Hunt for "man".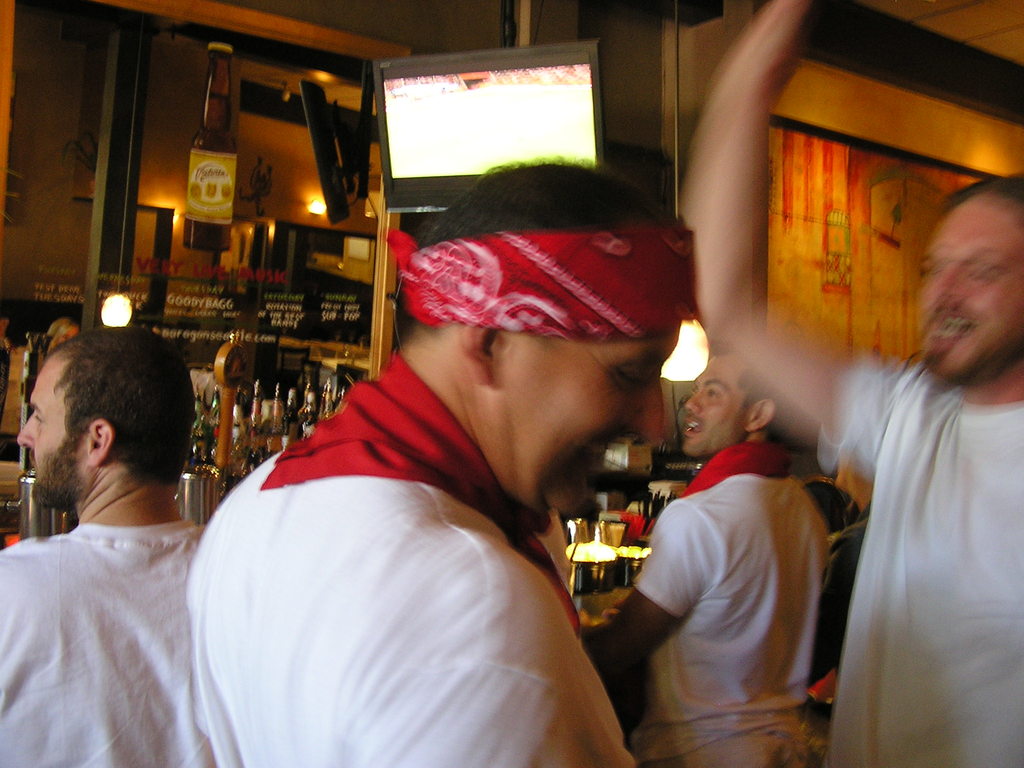
Hunted down at BBox(188, 156, 691, 767).
